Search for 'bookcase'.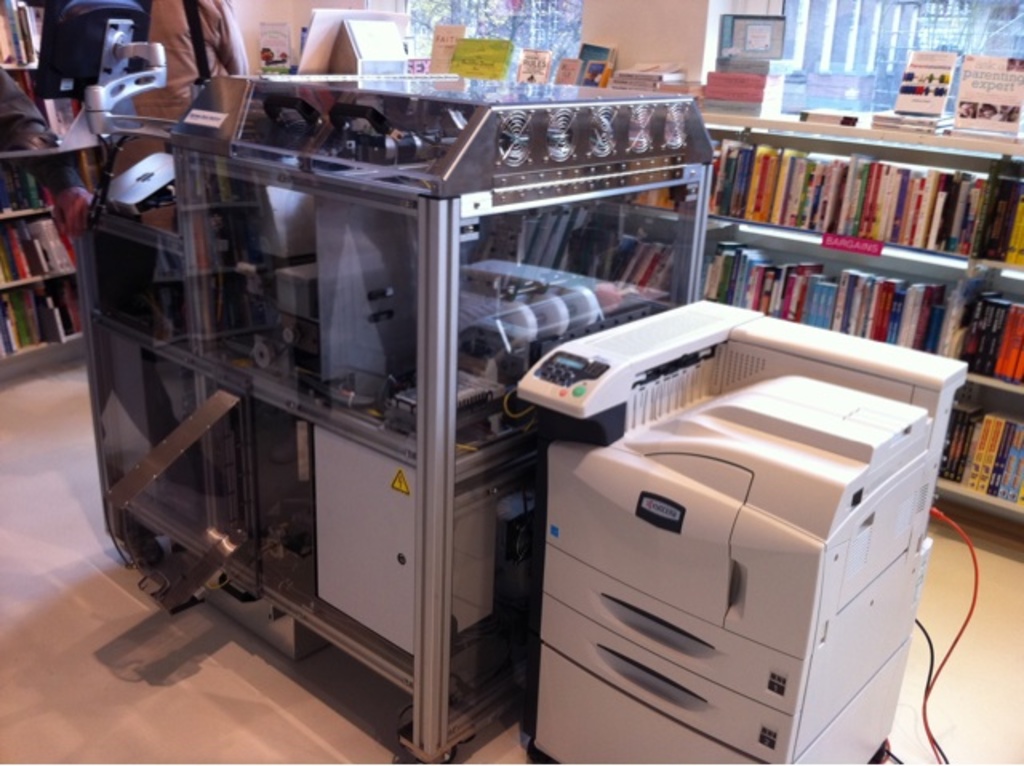
Found at detection(419, 14, 1022, 542).
